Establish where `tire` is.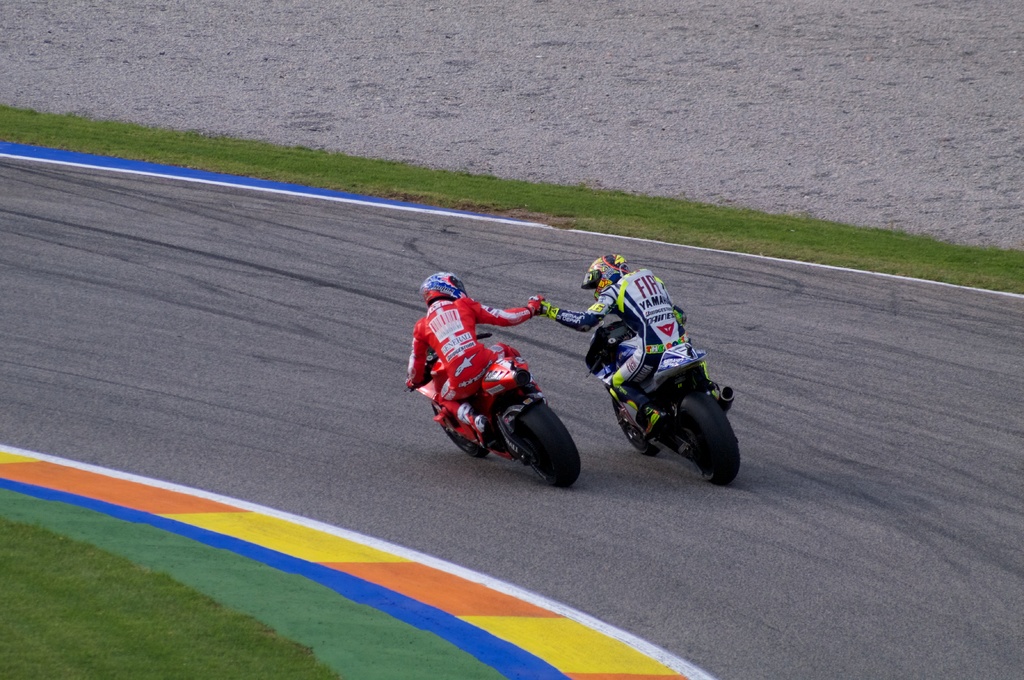
Established at (left=431, top=398, right=491, bottom=457).
